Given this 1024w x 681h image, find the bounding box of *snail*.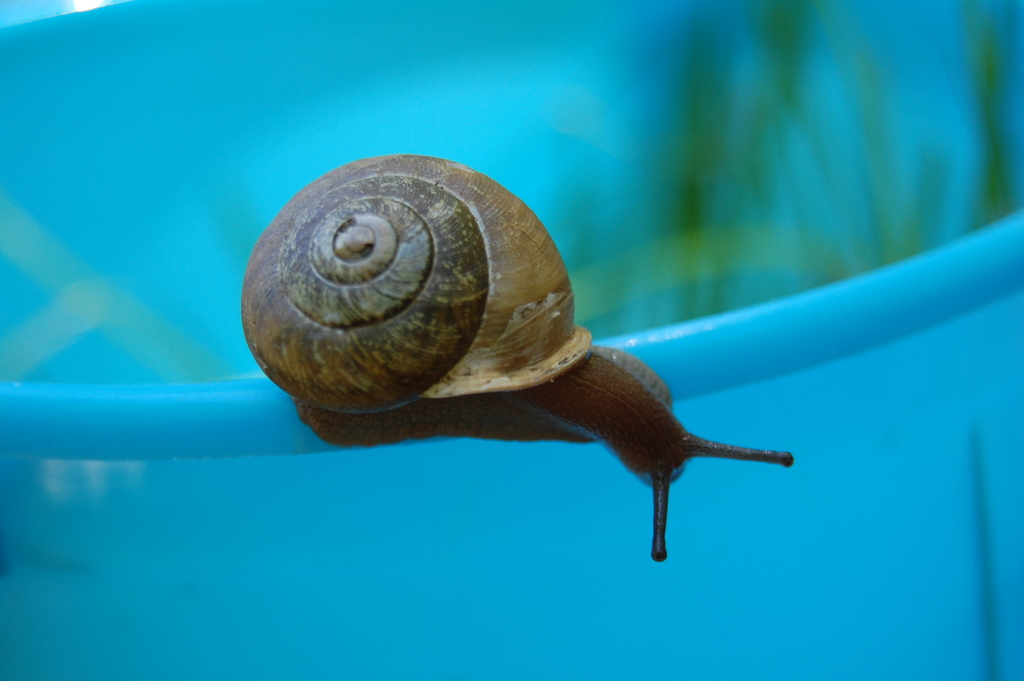
238, 152, 797, 563.
